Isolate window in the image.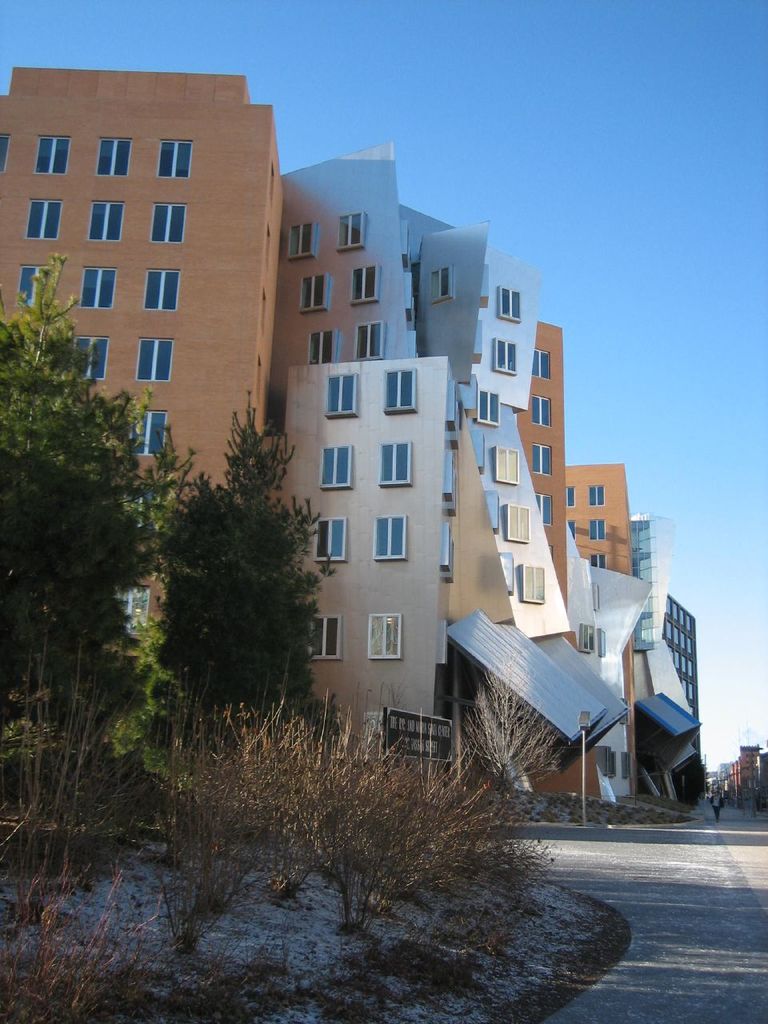
Isolated region: (40,132,70,179).
